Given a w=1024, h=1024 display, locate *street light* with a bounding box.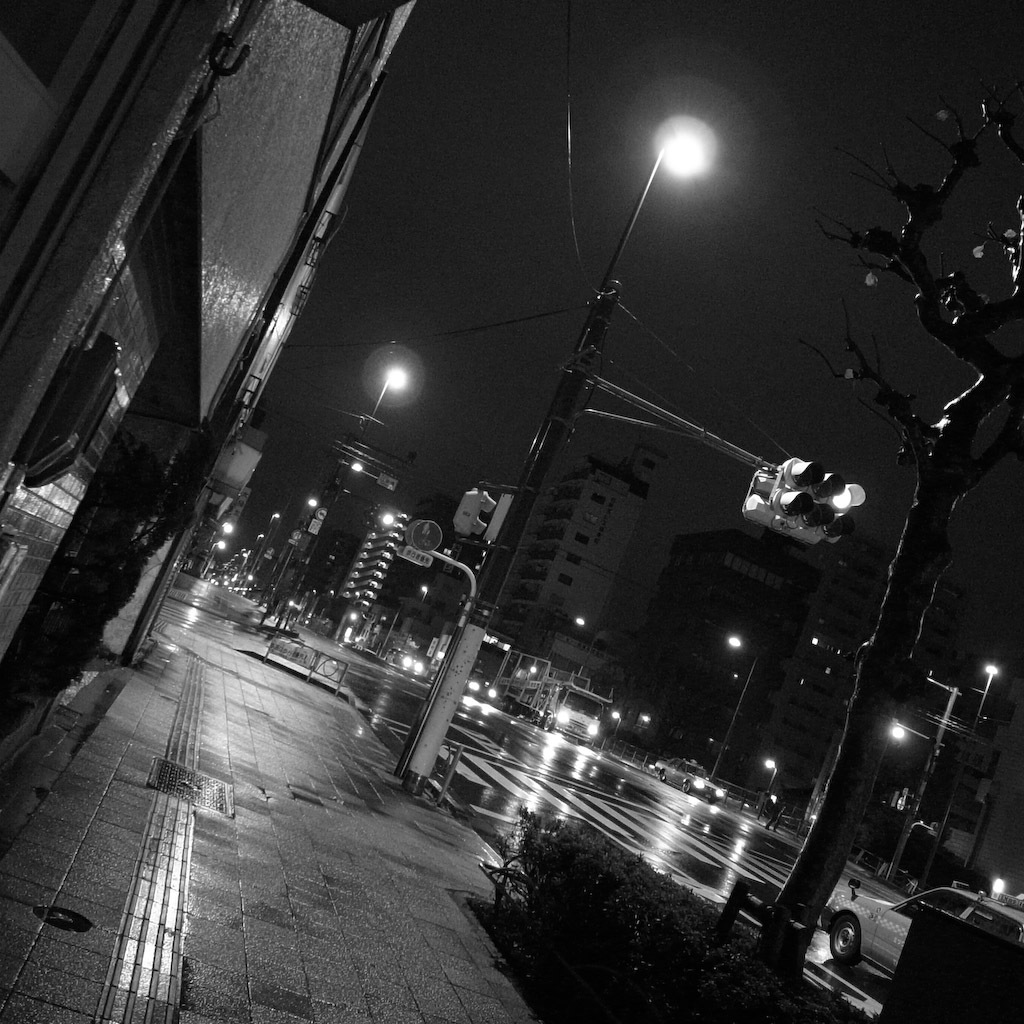
Located: left=270, top=353, right=424, bottom=627.
